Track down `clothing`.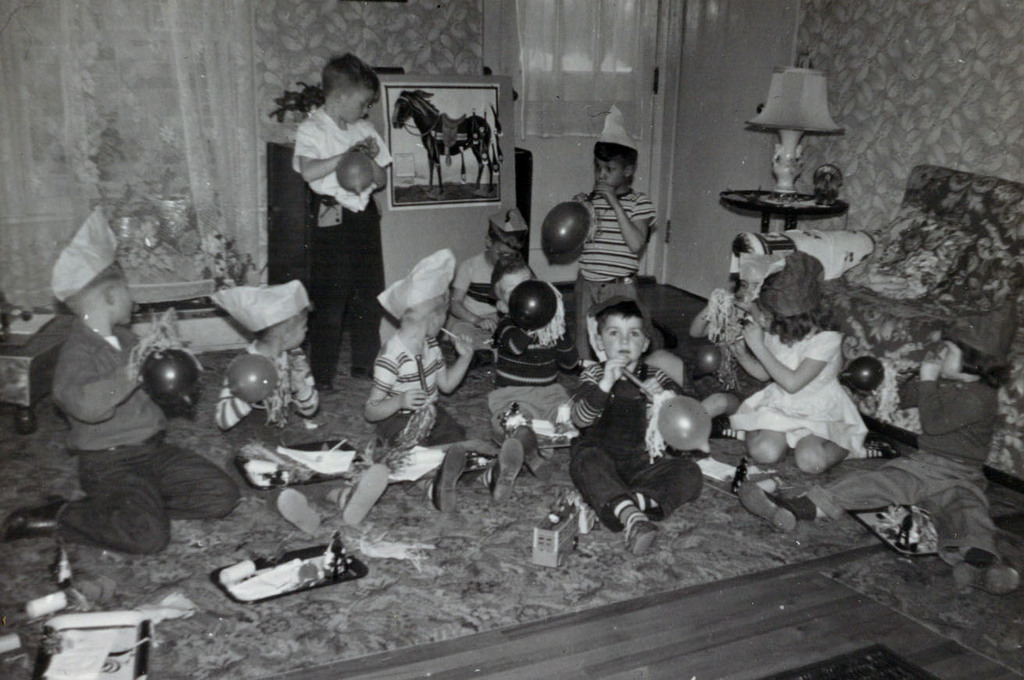
Tracked to pyautogui.locateOnScreen(371, 329, 494, 497).
